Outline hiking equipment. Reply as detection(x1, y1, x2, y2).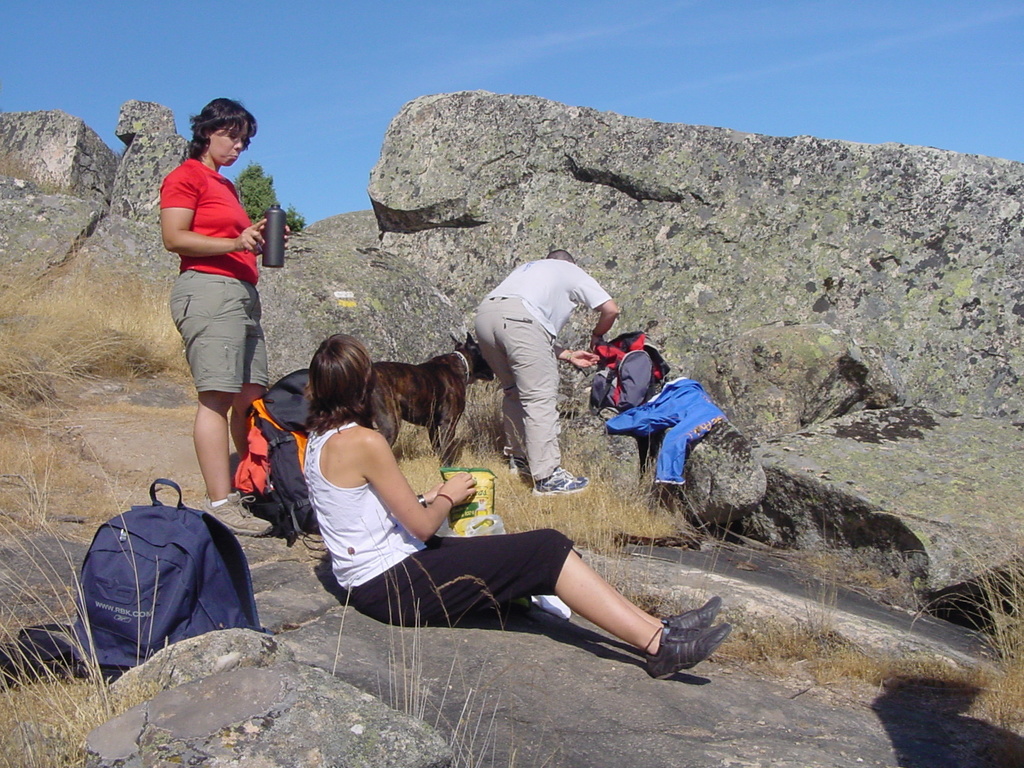
detection(573, 331, 673, 413).
